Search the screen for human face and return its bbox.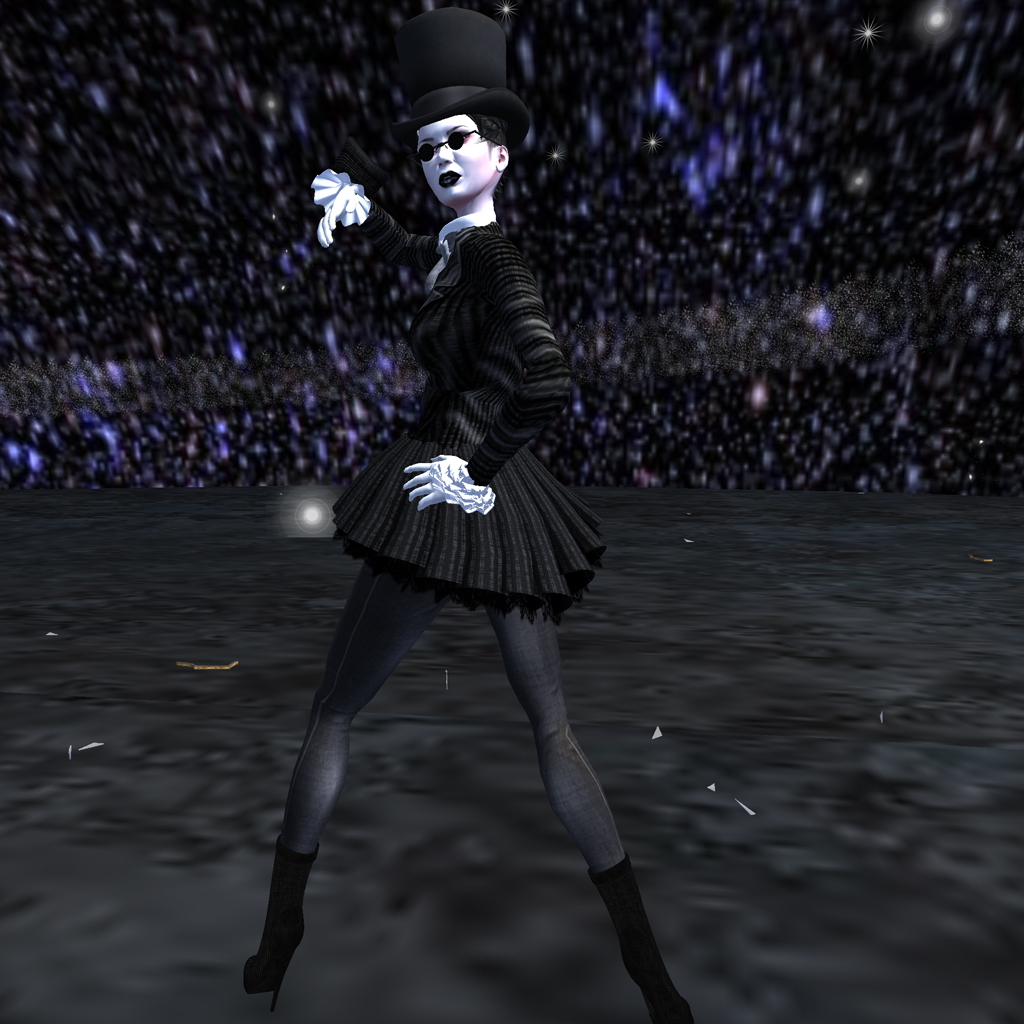
Found: x1=406 y1=99 x2=504 y2=205.
